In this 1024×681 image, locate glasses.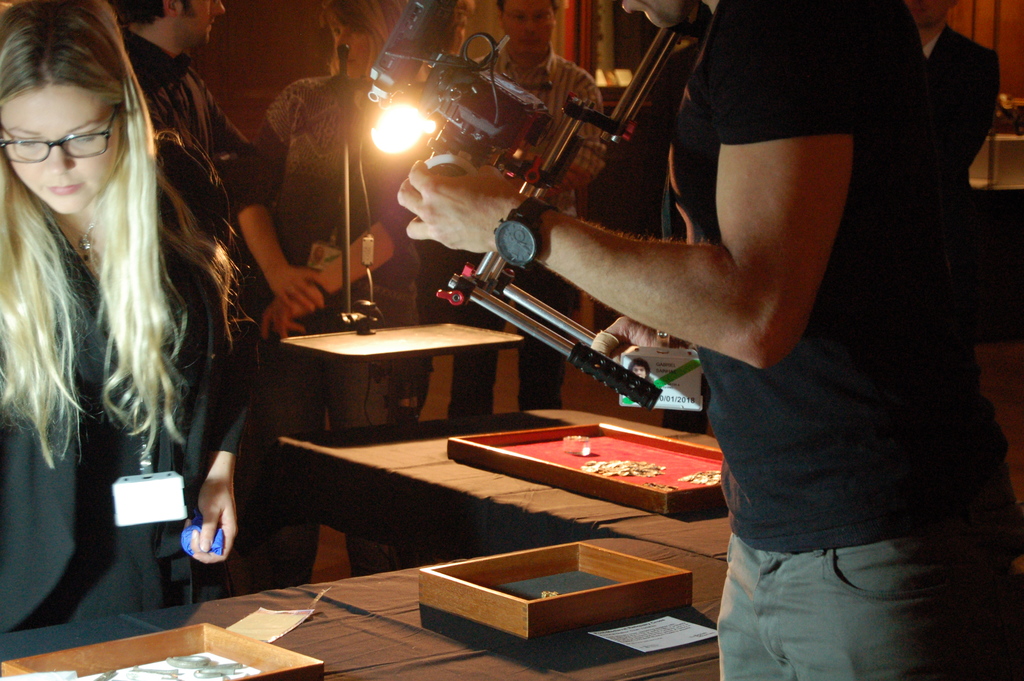
Bounding box: 0,100,122,167.
